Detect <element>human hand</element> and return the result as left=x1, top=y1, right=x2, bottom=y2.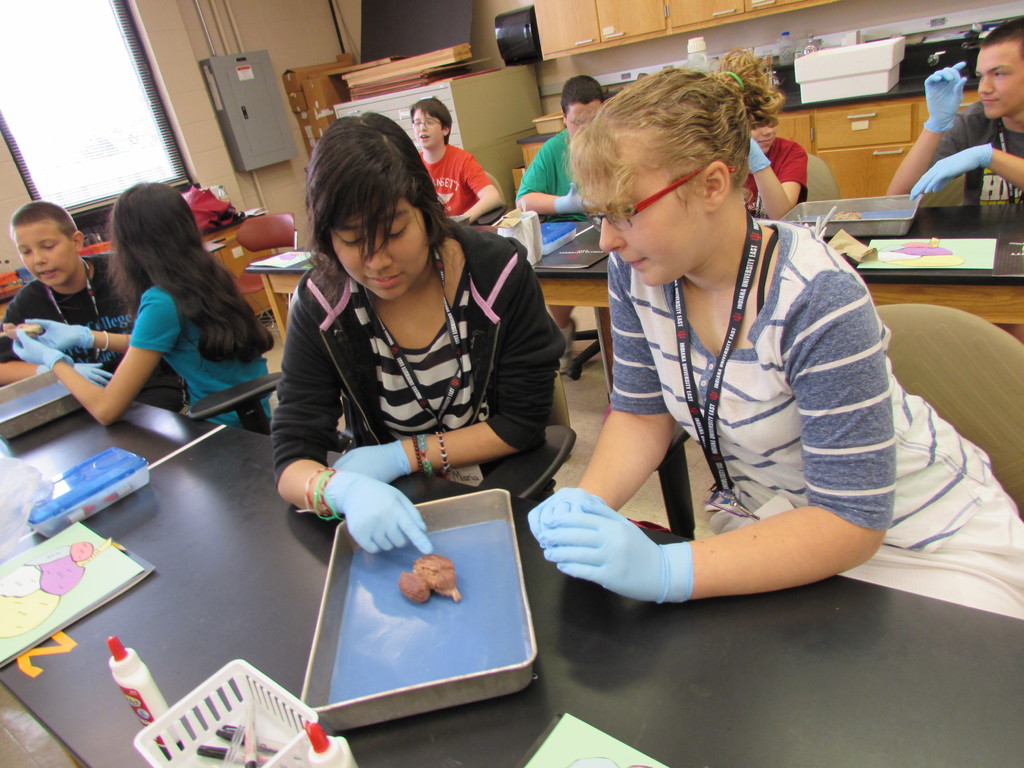
left=525, top=487, right=617, bottom=556.
